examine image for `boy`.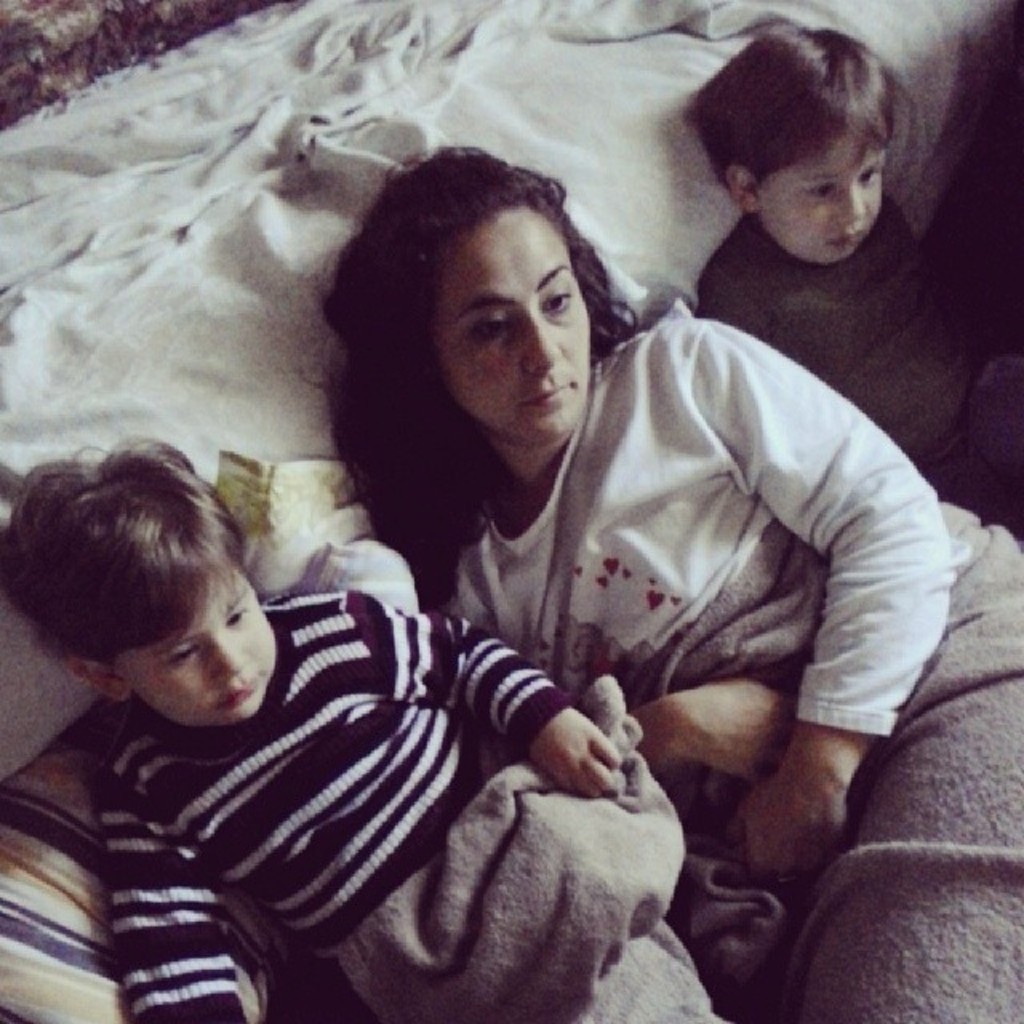
Examination result: 693 22 1022 539.
